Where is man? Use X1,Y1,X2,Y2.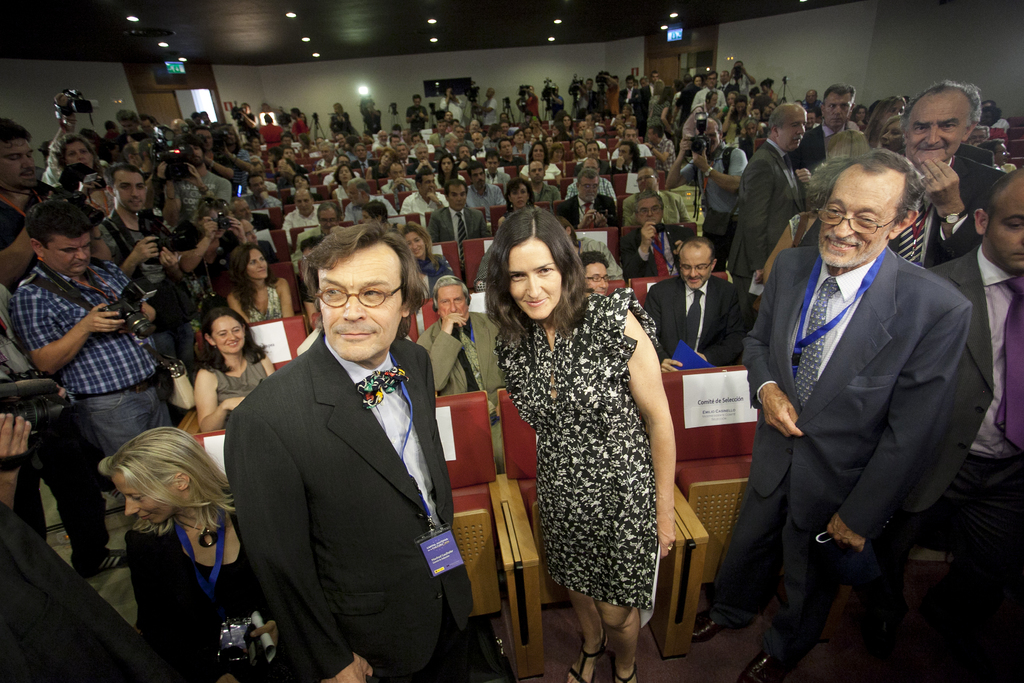
726,59,755,99.
